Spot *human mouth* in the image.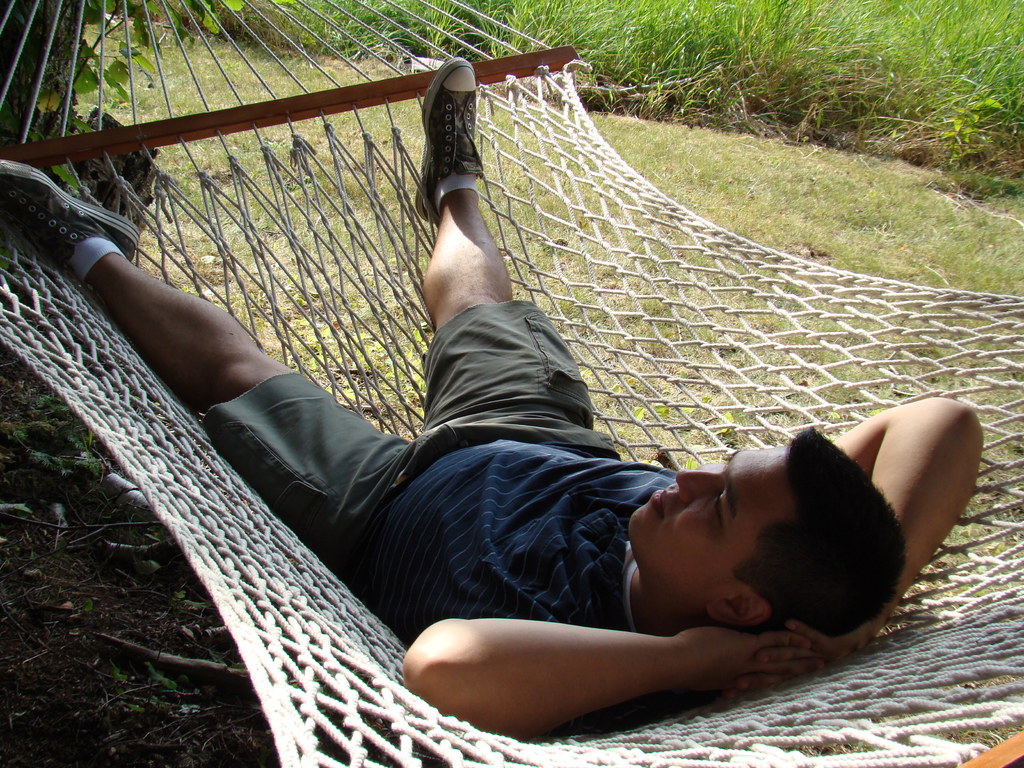
*human mouth* found at (653, 488, 666, 515).
